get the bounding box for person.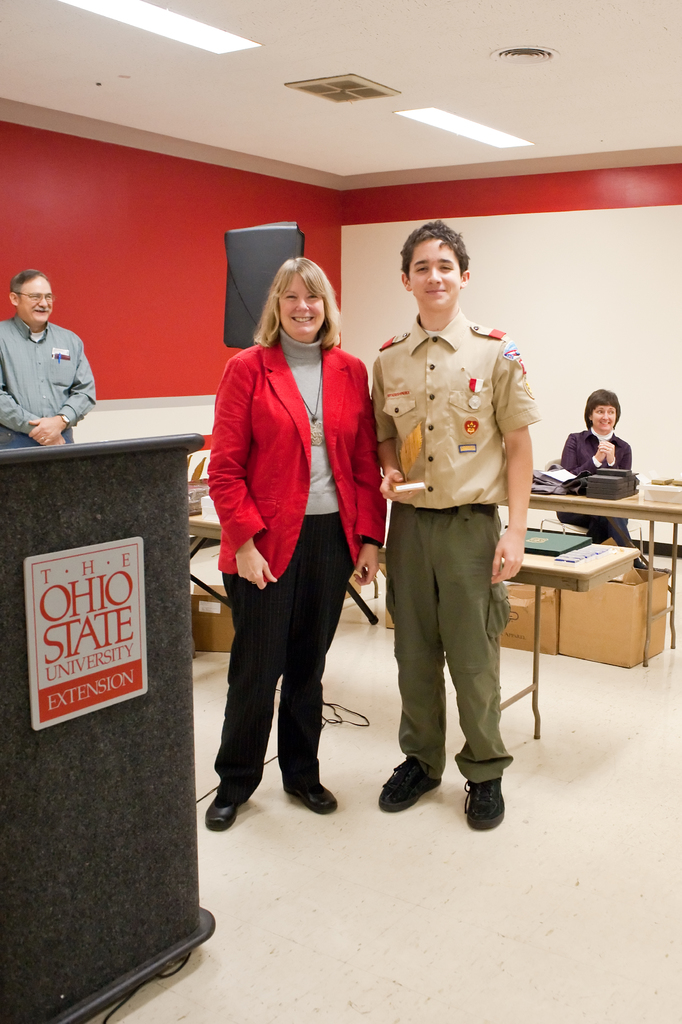
locate(7, 263, 94, 455).
